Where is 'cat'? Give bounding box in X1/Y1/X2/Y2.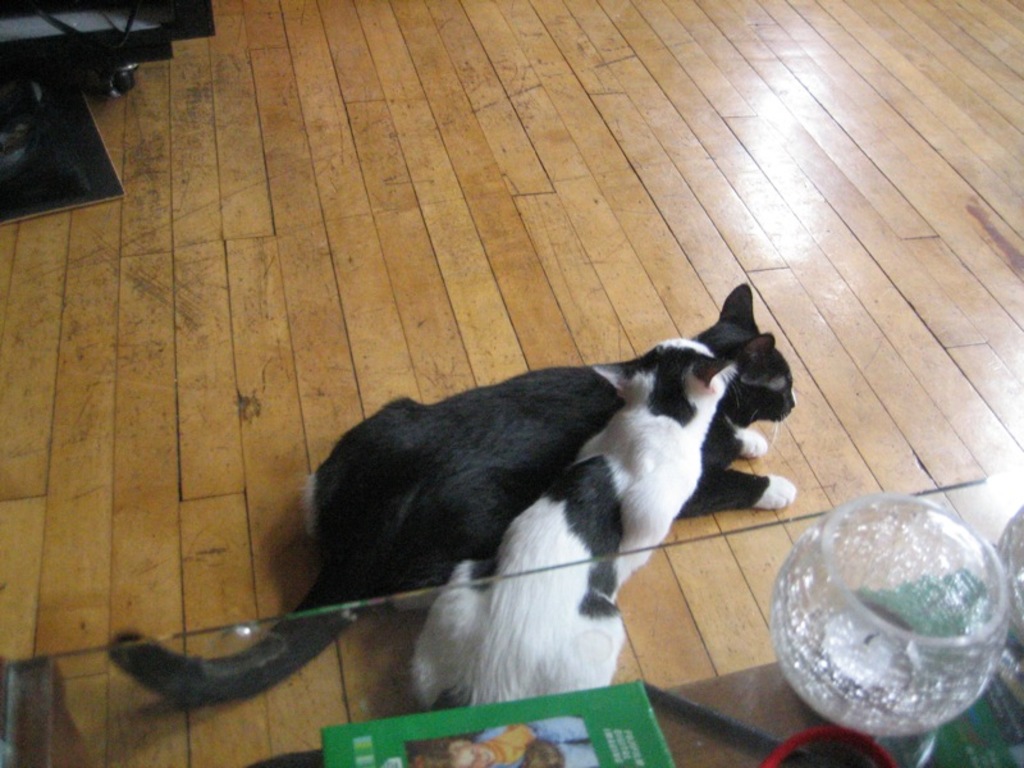
110/276/799/705.
